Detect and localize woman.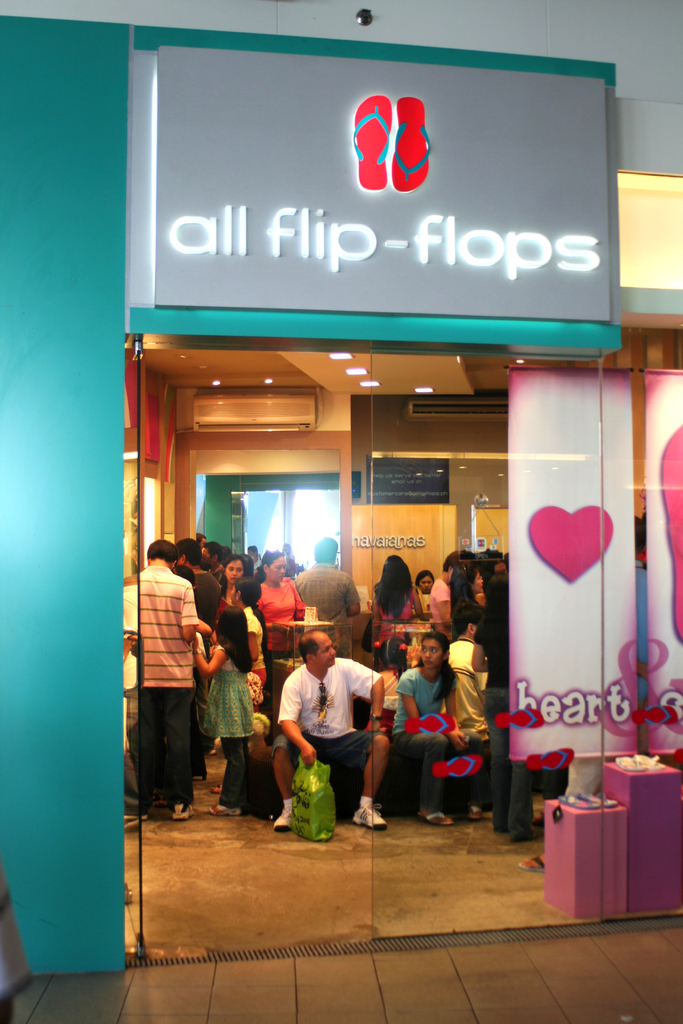
Localized at <region>252, 548, 313, 742</region>.
